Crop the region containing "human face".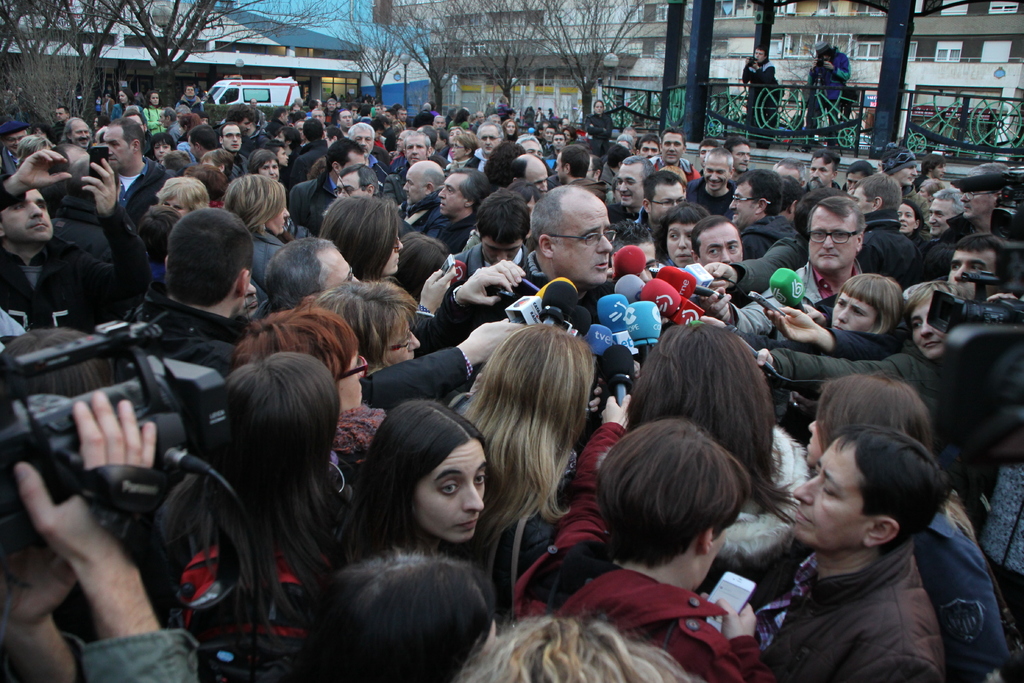
Crop region: bbox=[701, 154, 728, 192].
